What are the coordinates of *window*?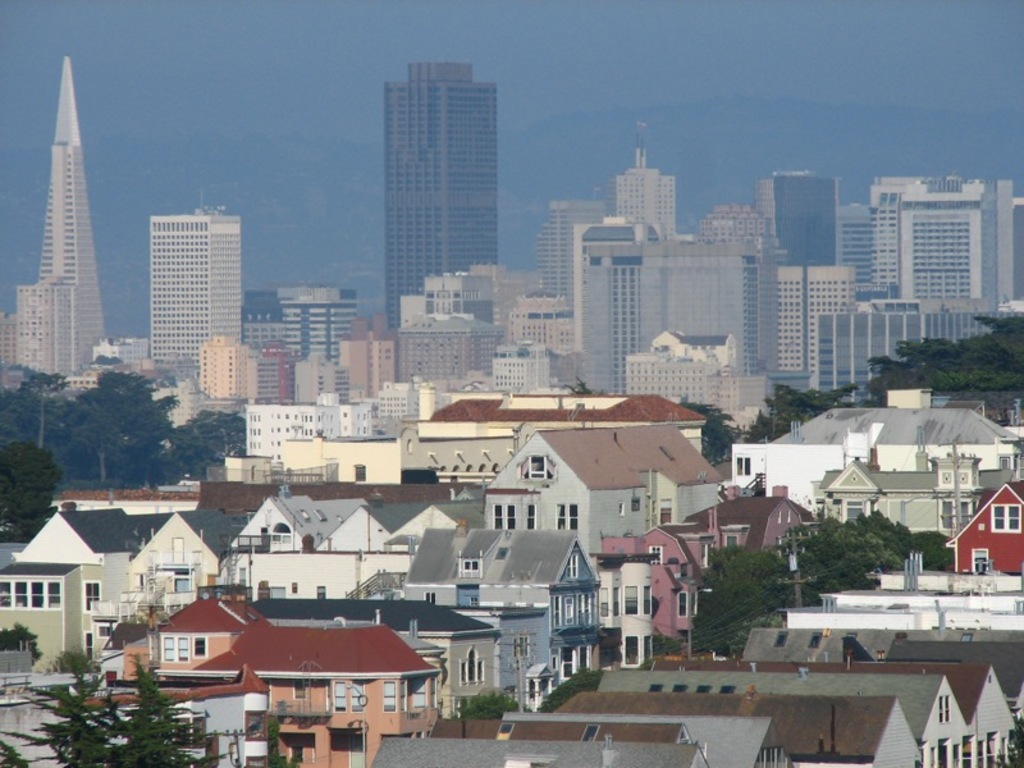
[left=733, top=457, right=753, bottom=472].
